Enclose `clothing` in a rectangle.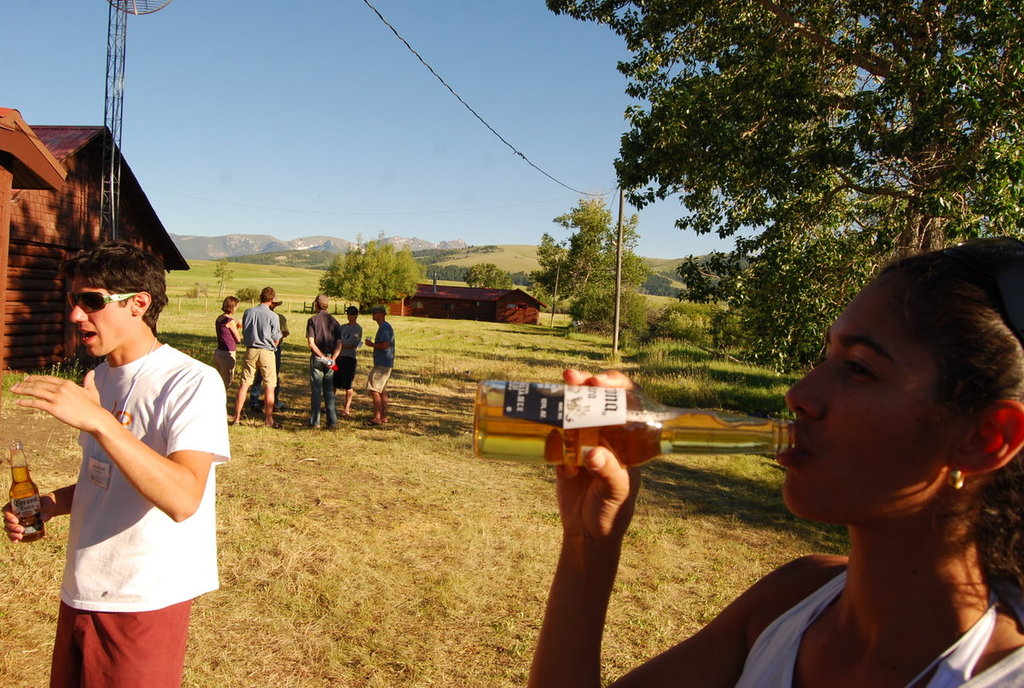
bbox=[39, 335, 227, 687].
